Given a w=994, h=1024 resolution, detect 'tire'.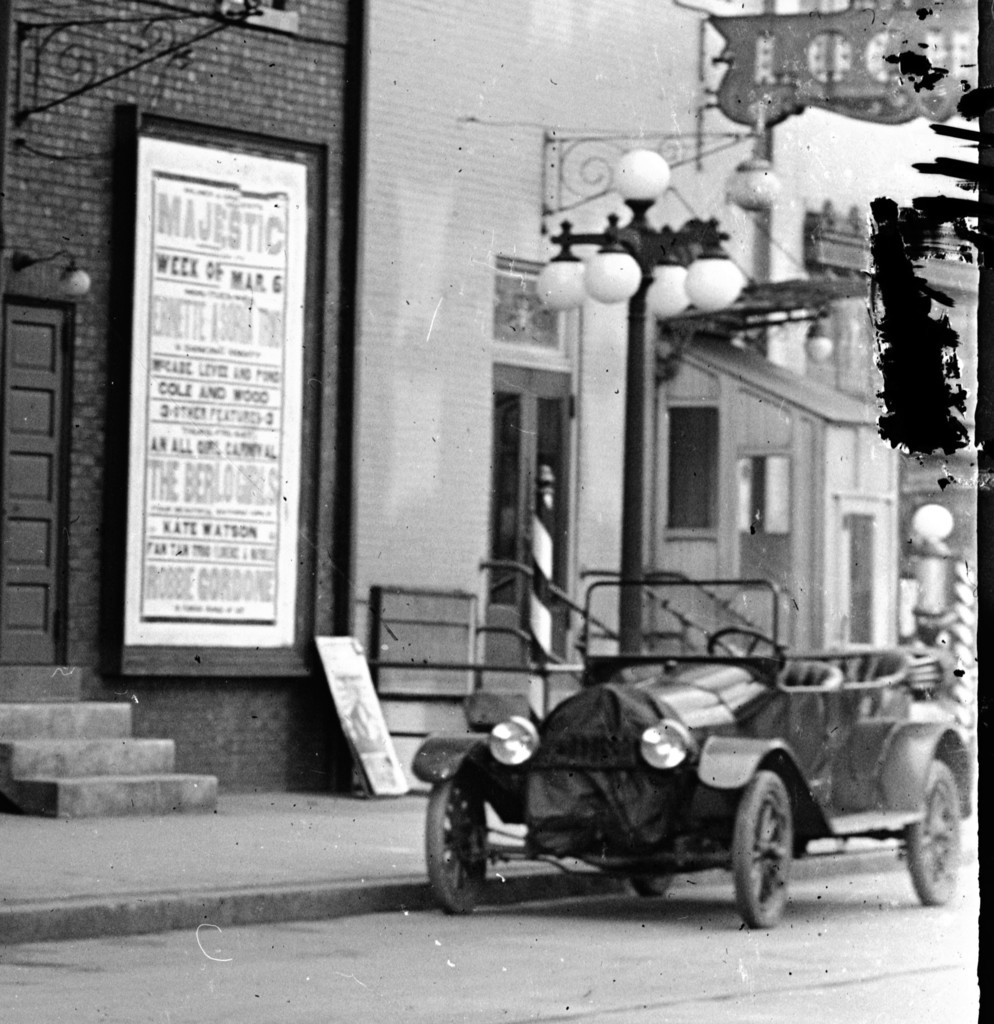
[left=903, top=753, right=959, bottom=911].
